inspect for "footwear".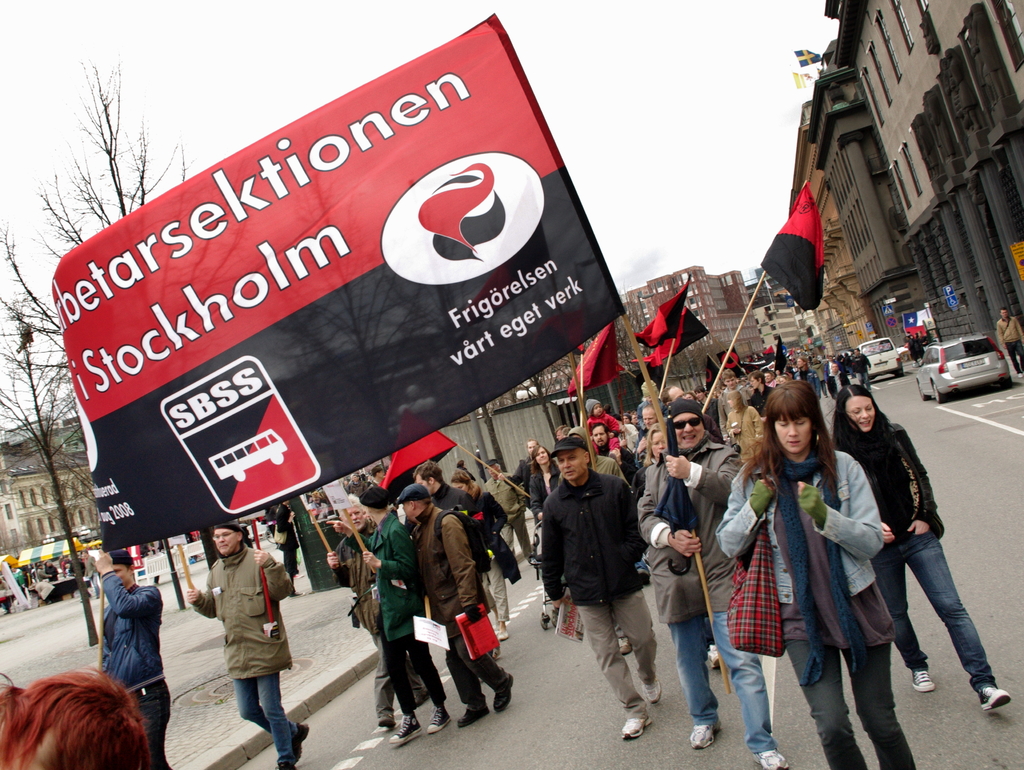
Inspection: box=[1014, 372, 1023, 381].
